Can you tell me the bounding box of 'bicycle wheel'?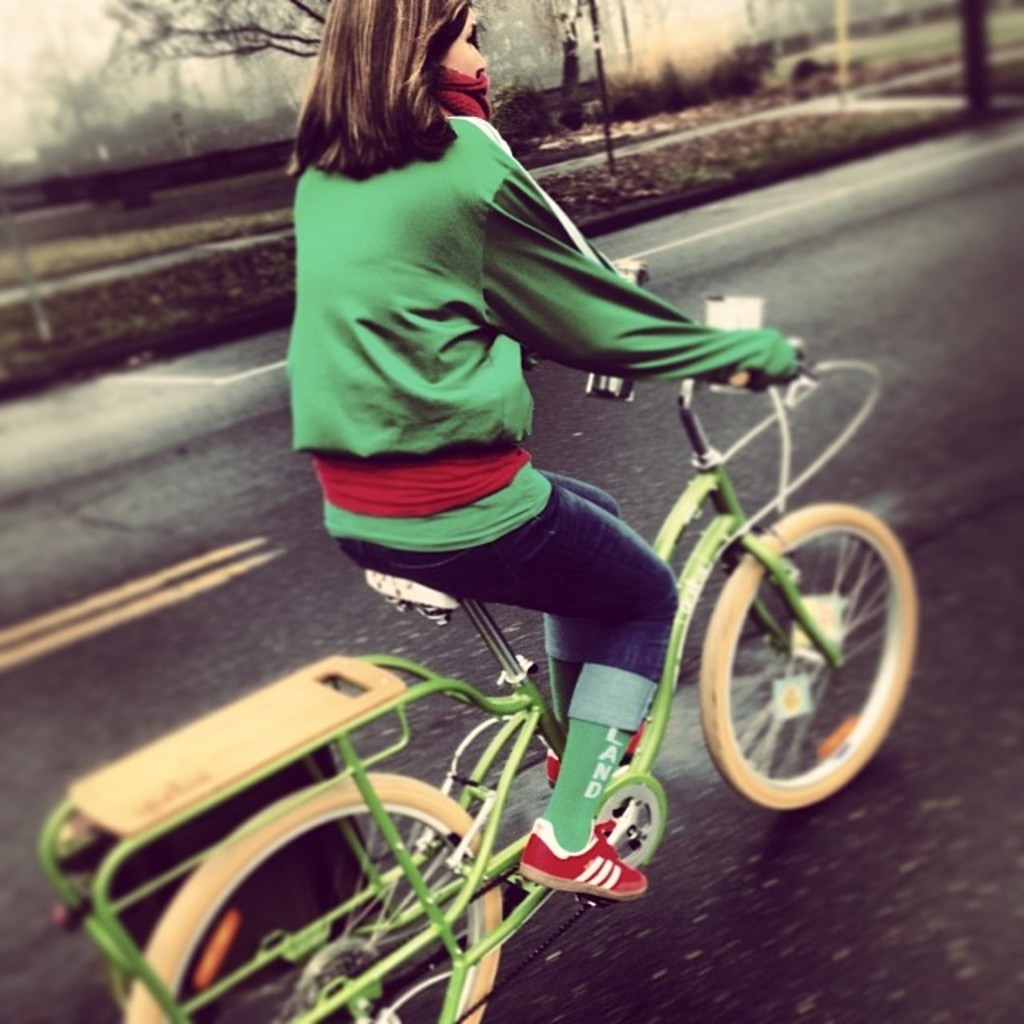
(123,771,507,1022).
